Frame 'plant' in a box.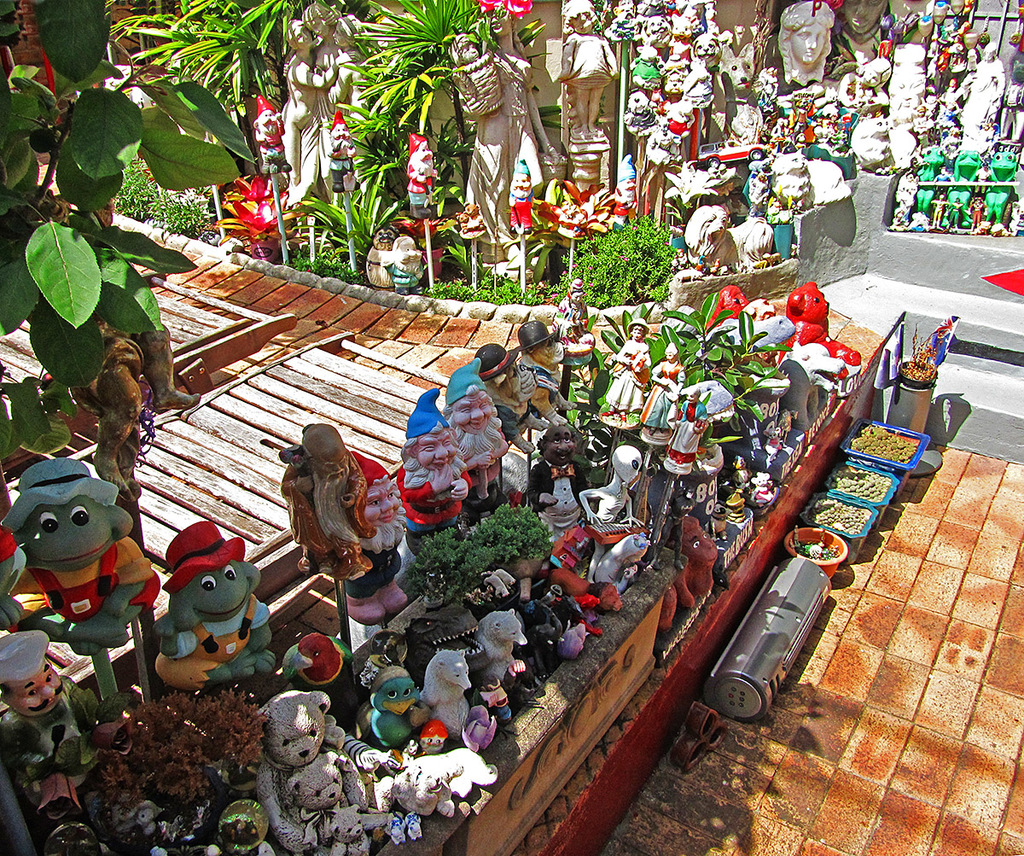
bbox=(52, 685, 274, 847).
